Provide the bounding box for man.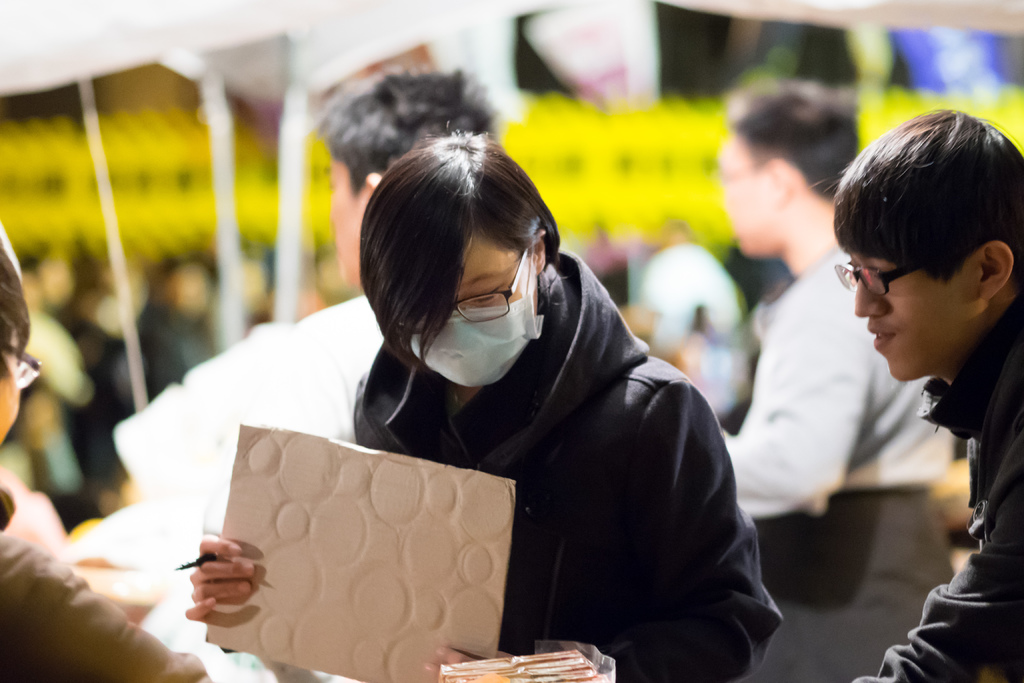
region(0, 222, 214, 682).
